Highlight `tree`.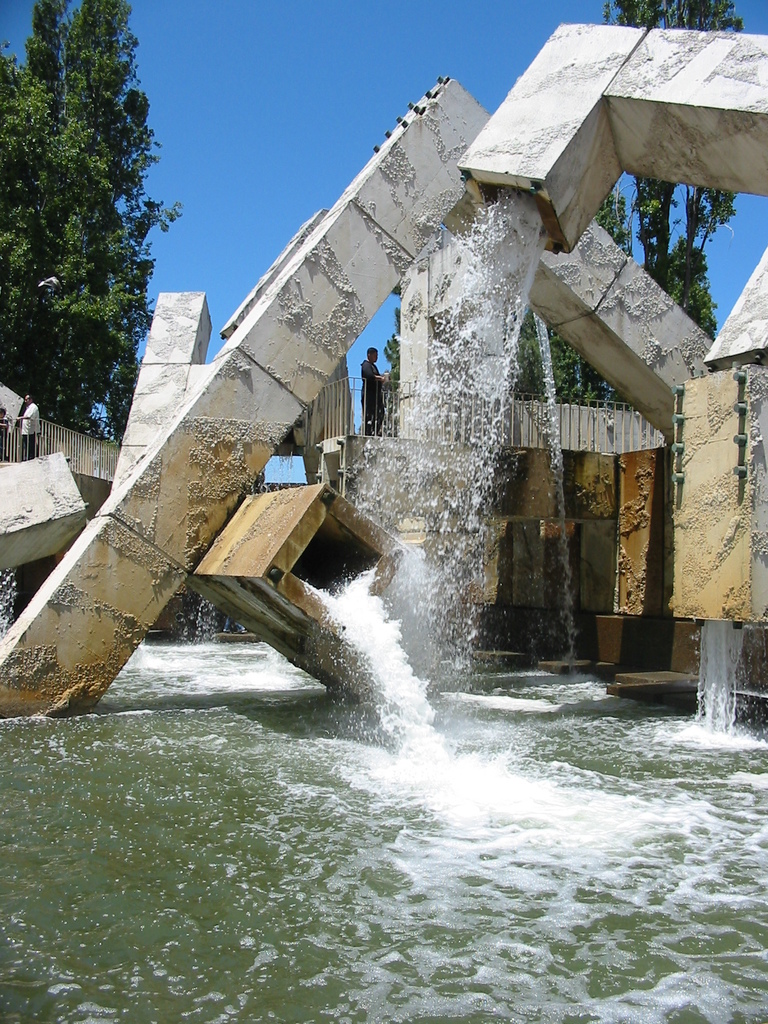
Highlighted region: {"left": 506, "top": 182, "right": 637, "bottom": 410}.
